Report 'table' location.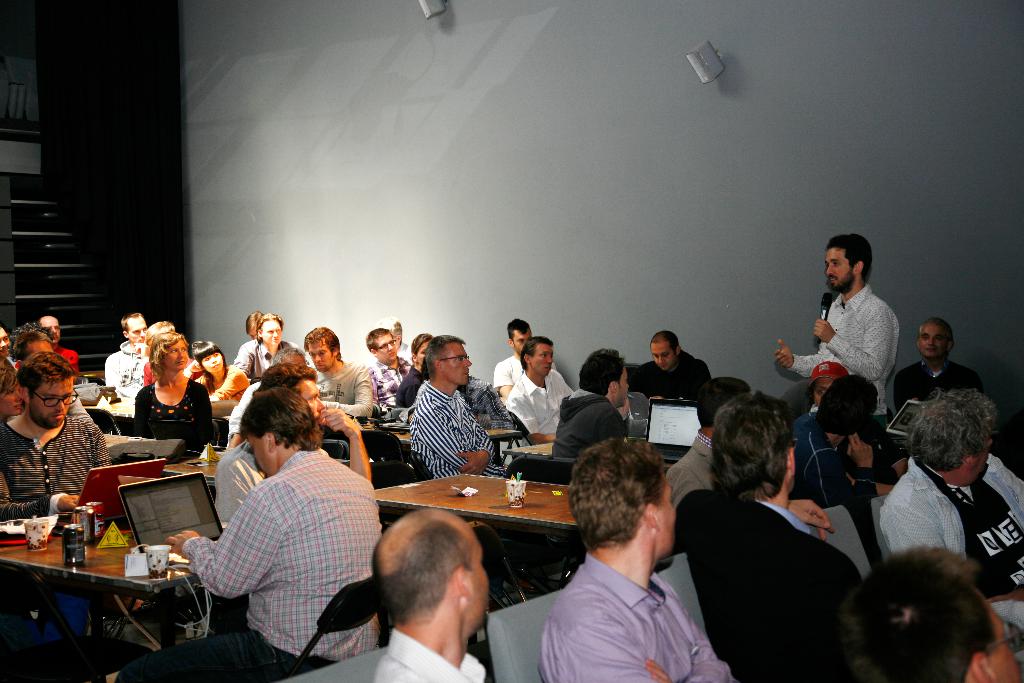
Report: (left=15, top=532, right=200, bottom=668).
